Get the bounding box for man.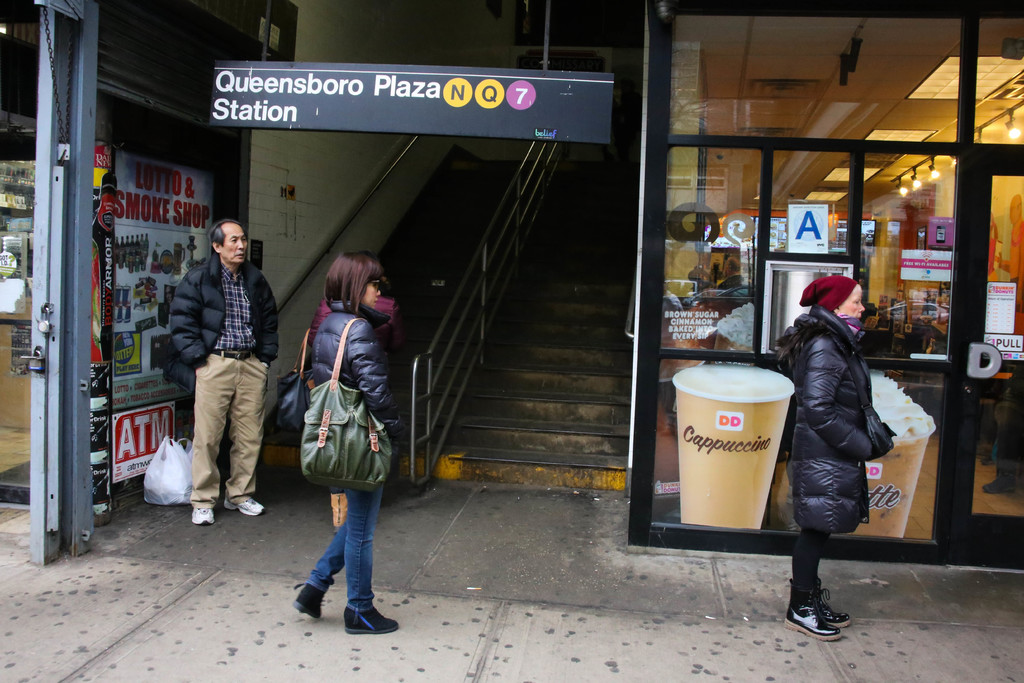
box=[714, 257, 748, 293].
